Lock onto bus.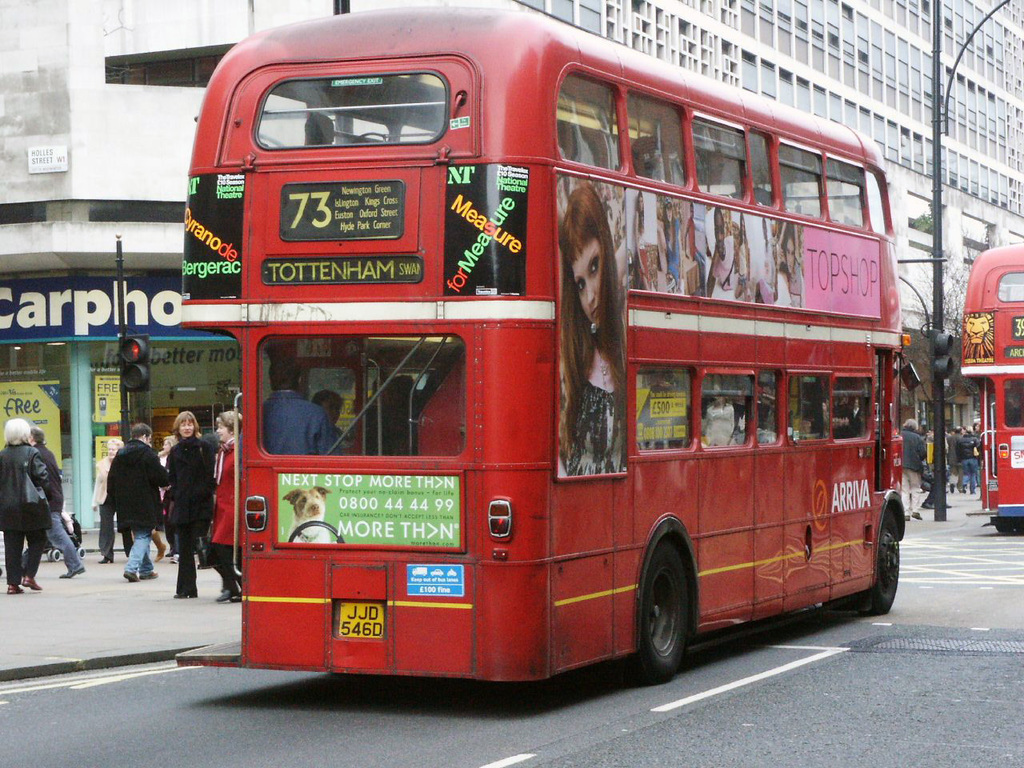
Locked: [176,6,922,682].
